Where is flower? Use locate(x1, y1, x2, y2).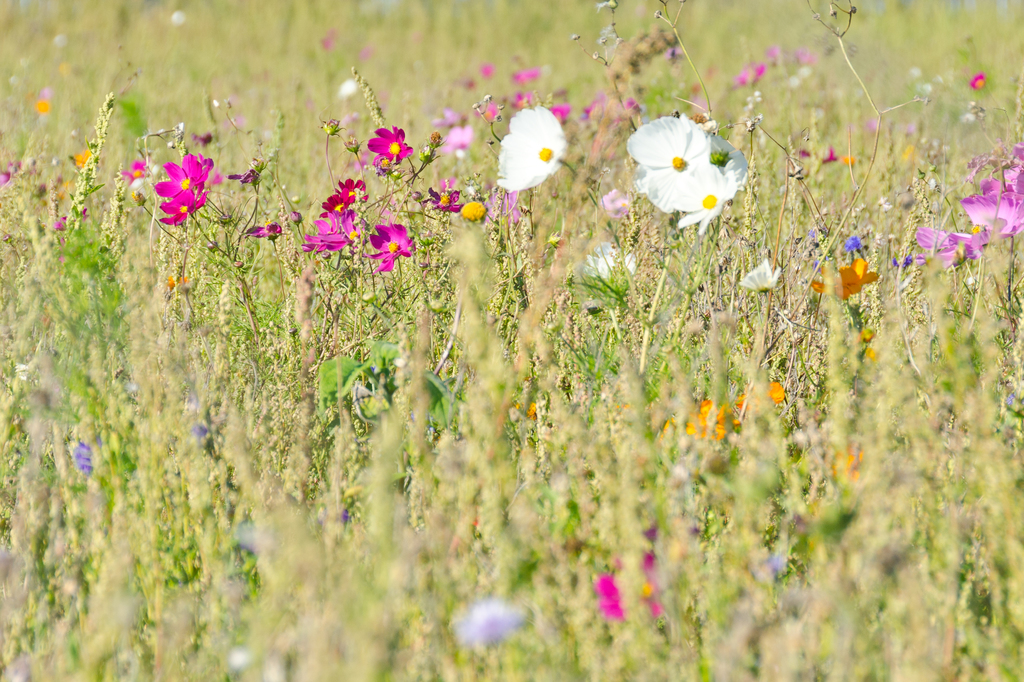
locate(845, 150, 860, 169).
